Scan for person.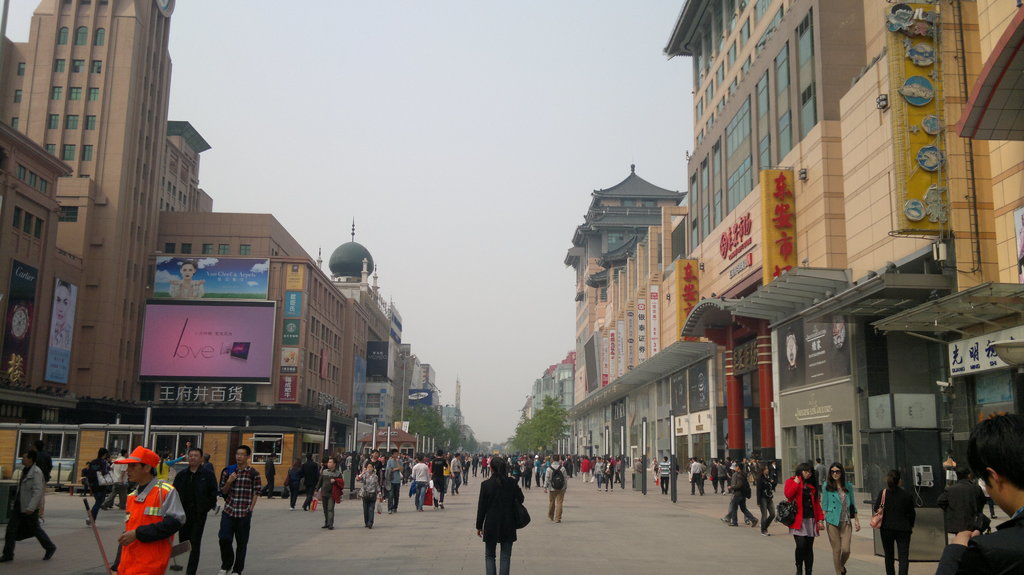
Scan result: <box>217,445,261,574</box>.
